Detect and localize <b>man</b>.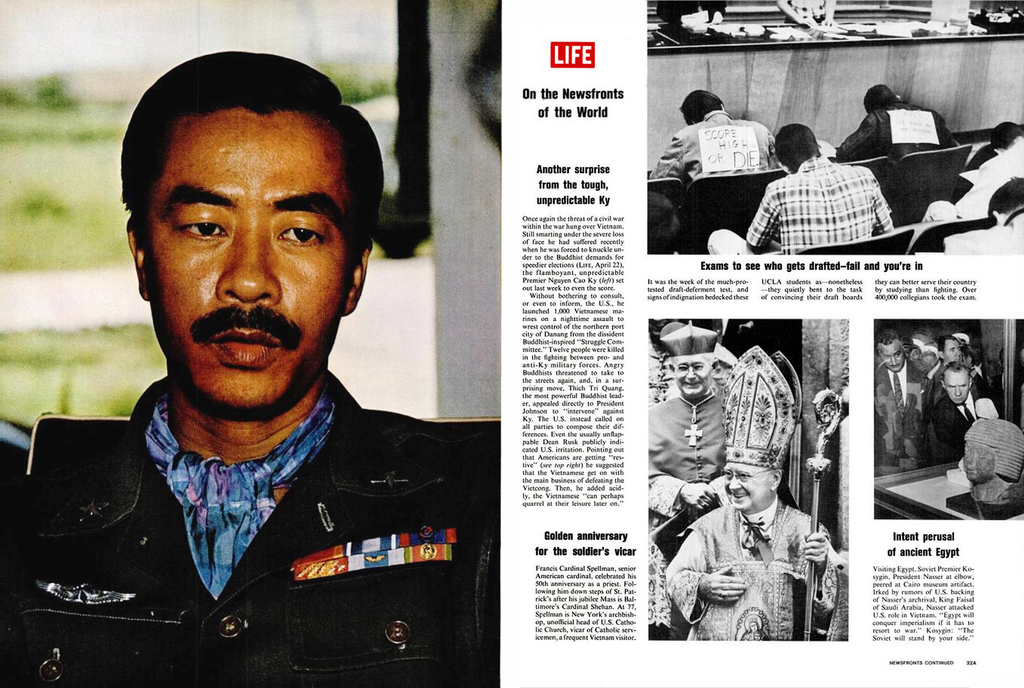
Localized at [left=646, top=87, right=779, bottom=176].
